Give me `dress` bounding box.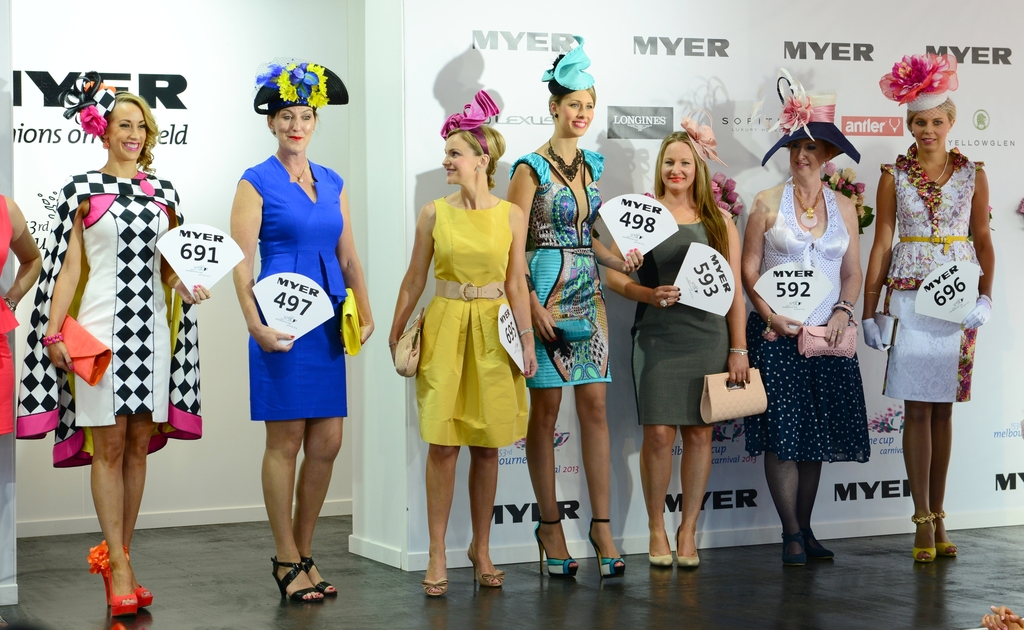
x1=414 y1=195 x2=530 y2=446.
